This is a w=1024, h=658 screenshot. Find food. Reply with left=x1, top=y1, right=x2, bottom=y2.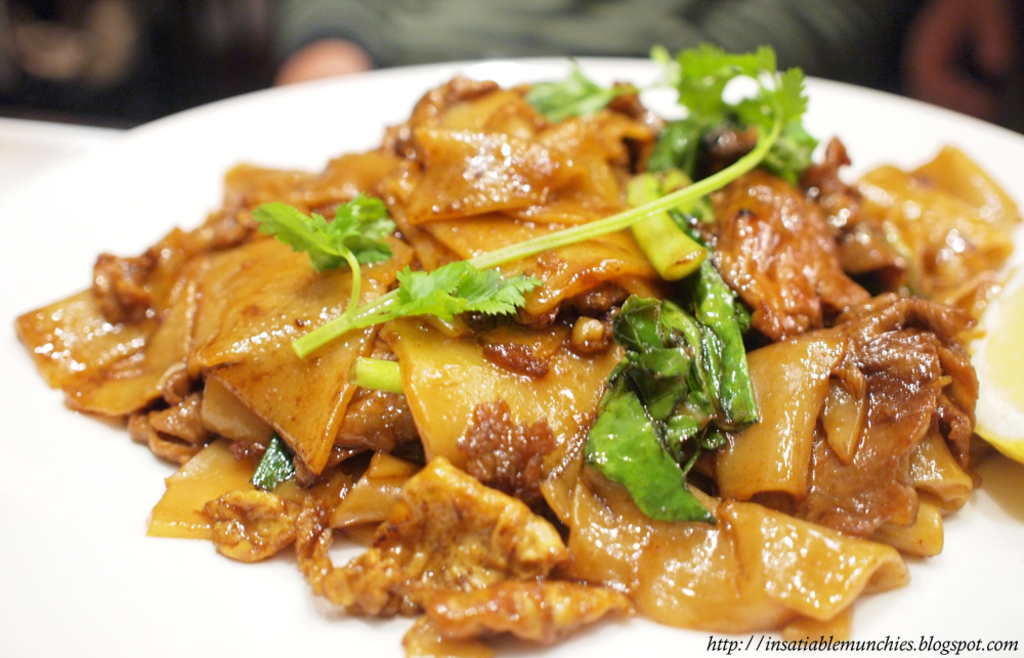
left=395, top=628, right=494, bottom=656.
